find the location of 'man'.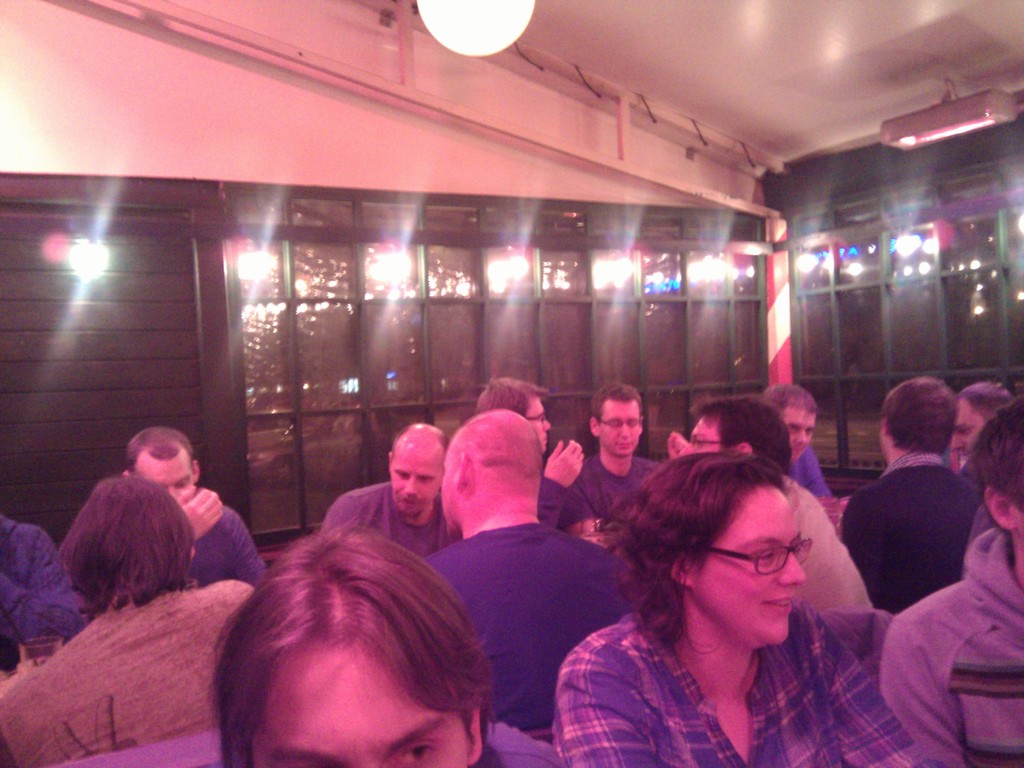
Location: (x1=867, y1=391, x2=1023, y2=737).
